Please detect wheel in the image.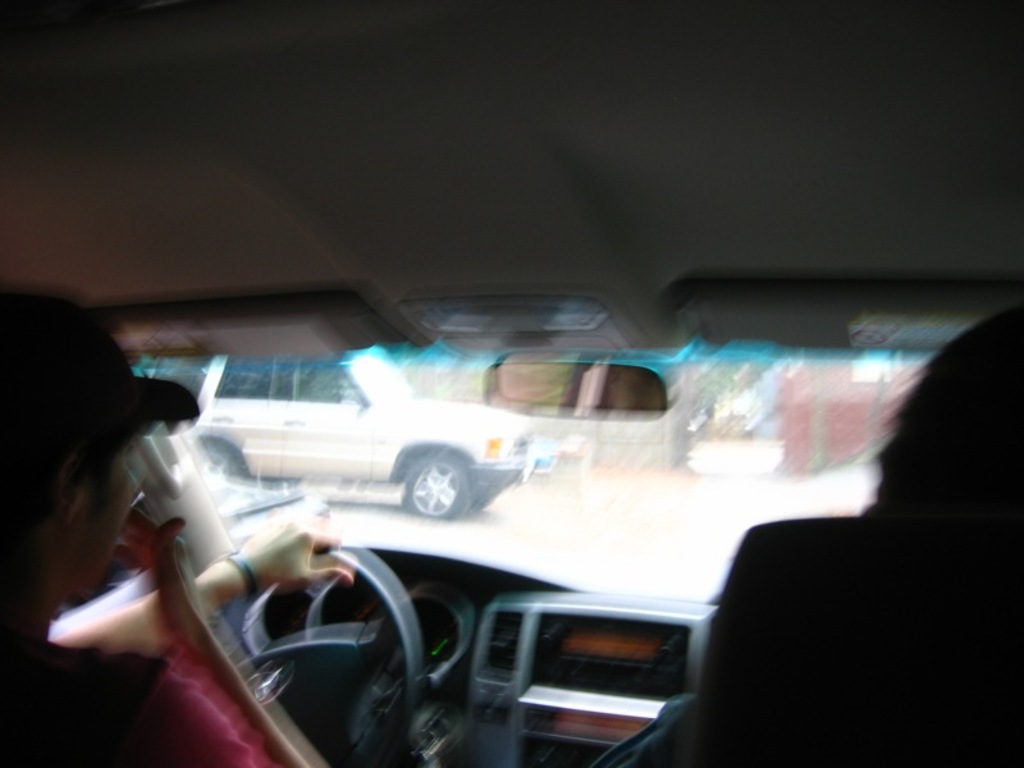
399/449/466/518.
